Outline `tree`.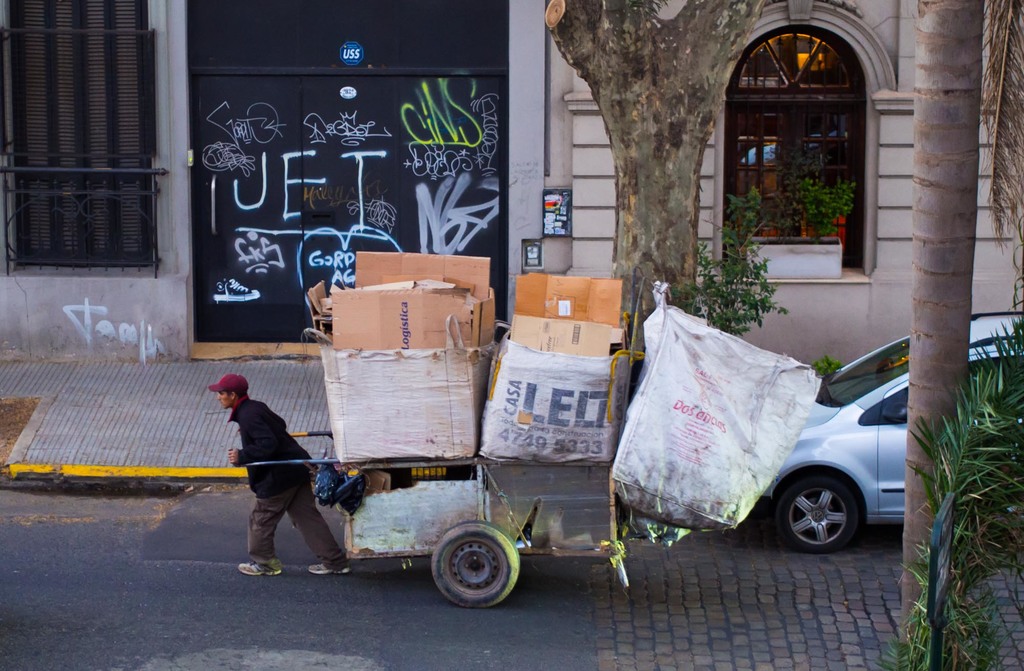
Outline: box(506, 0, 797, 312).
